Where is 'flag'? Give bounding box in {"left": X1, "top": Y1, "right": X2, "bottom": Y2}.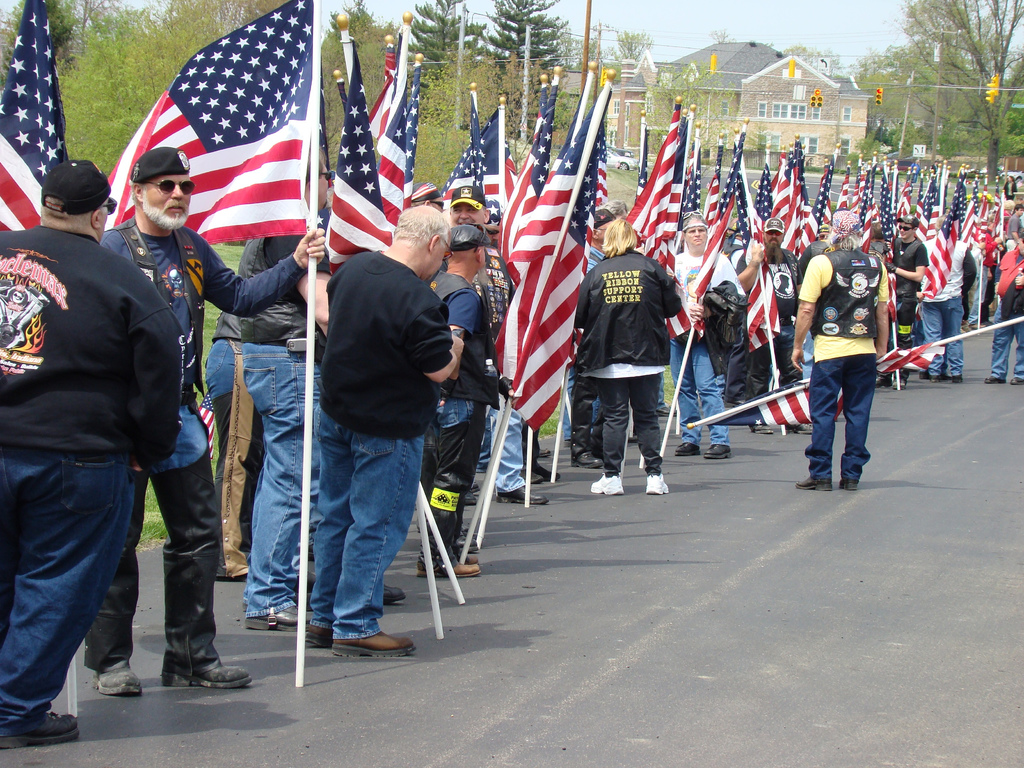
{"left": 438, "top": 94, "right": 489, "bottom": 199}.
